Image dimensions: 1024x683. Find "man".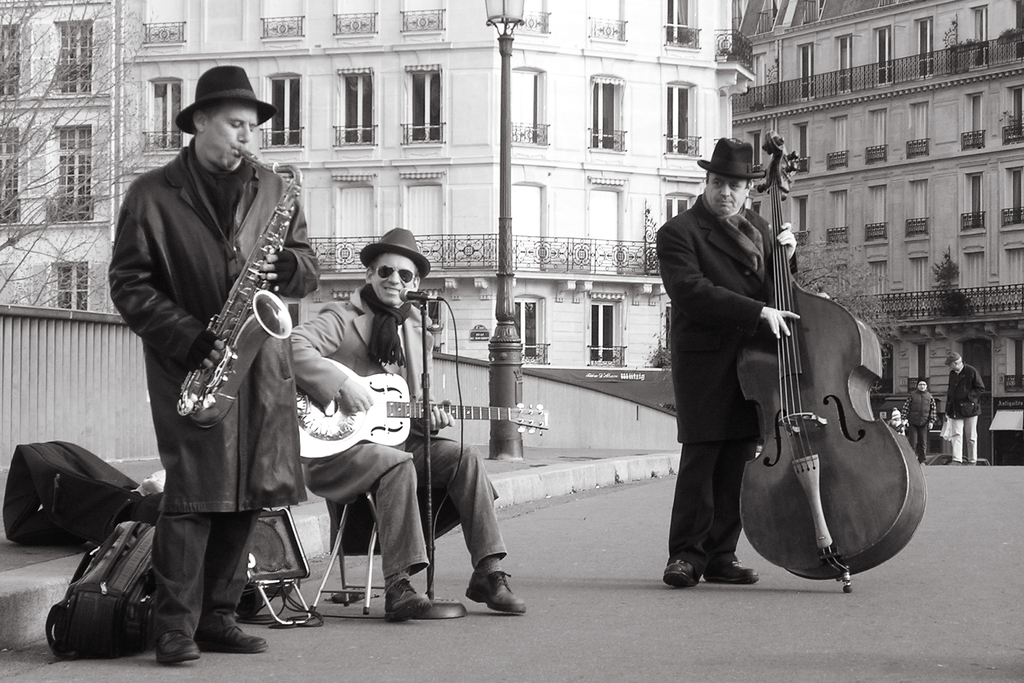
(left=271, top=226, right=530, bottom=624).
